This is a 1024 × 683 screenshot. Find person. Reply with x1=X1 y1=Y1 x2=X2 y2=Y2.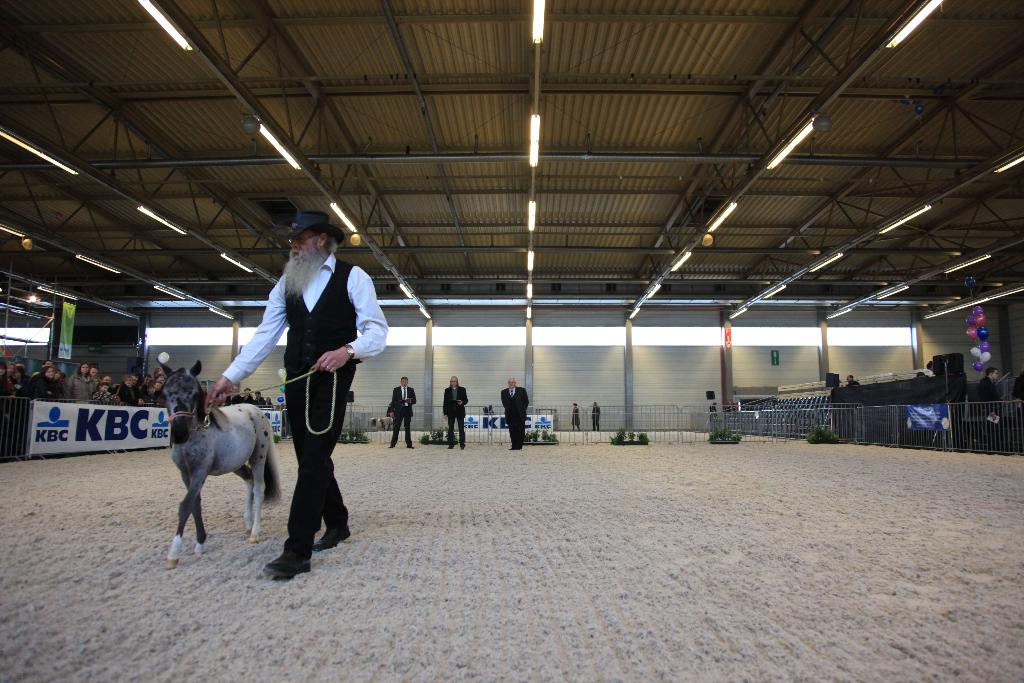
x1=438 y1=372 x2=473 y2=457.
